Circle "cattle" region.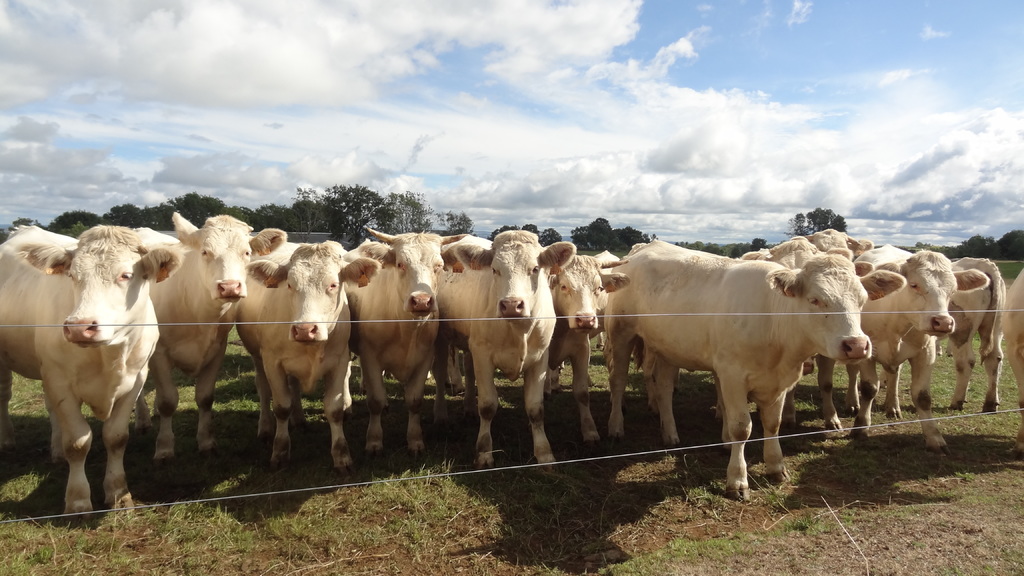
Region: [x1=991, y1=268, x2=1023, y2=462].
